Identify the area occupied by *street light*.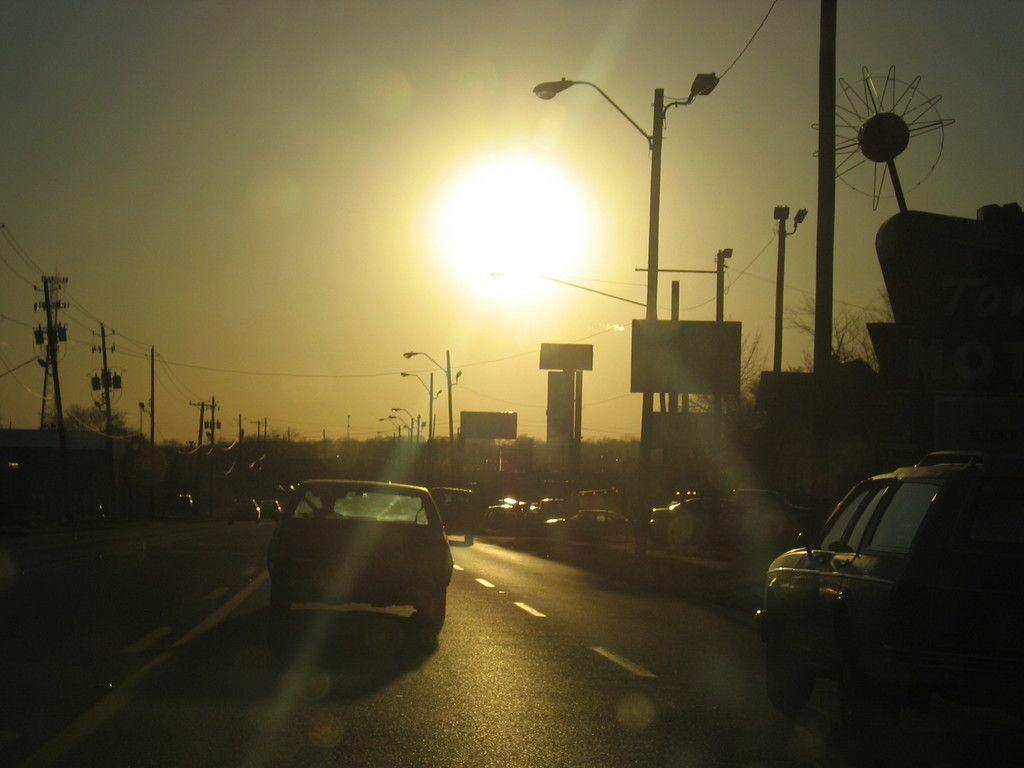
Area: box(712, 248, 731, 314).
